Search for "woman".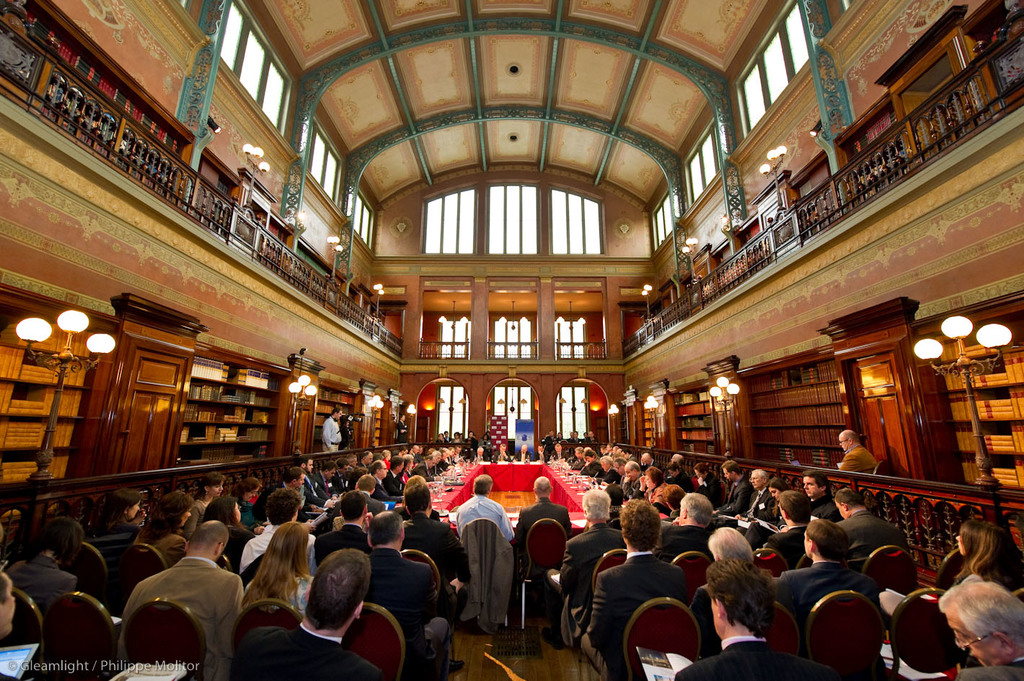
Found at 241, 512, 314, 613.
